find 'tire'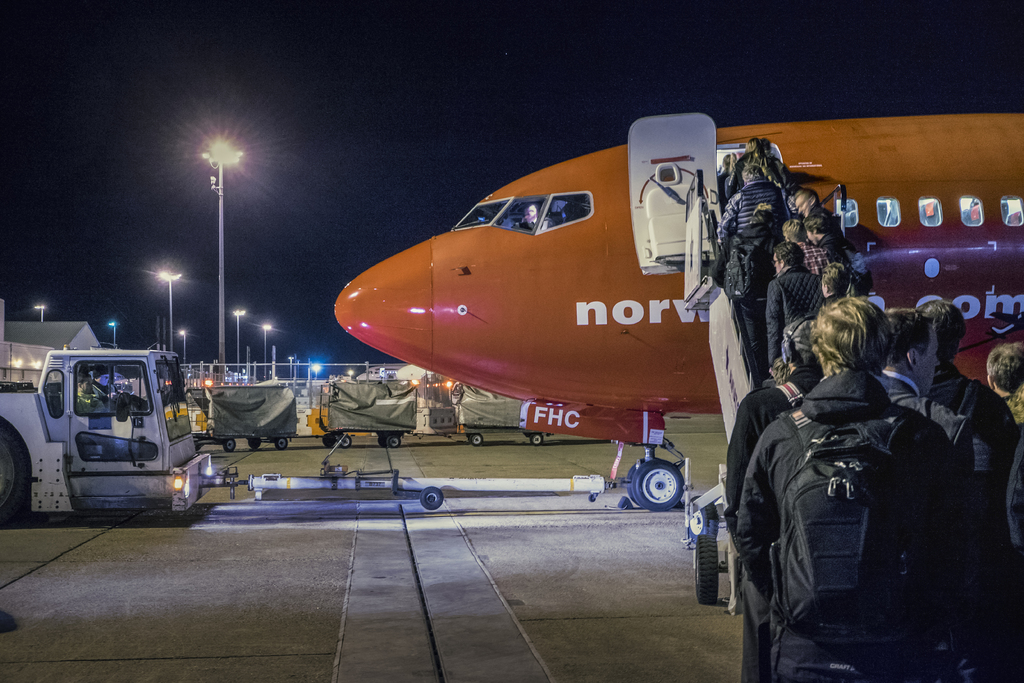
locate(246, 435, 260, 448)
